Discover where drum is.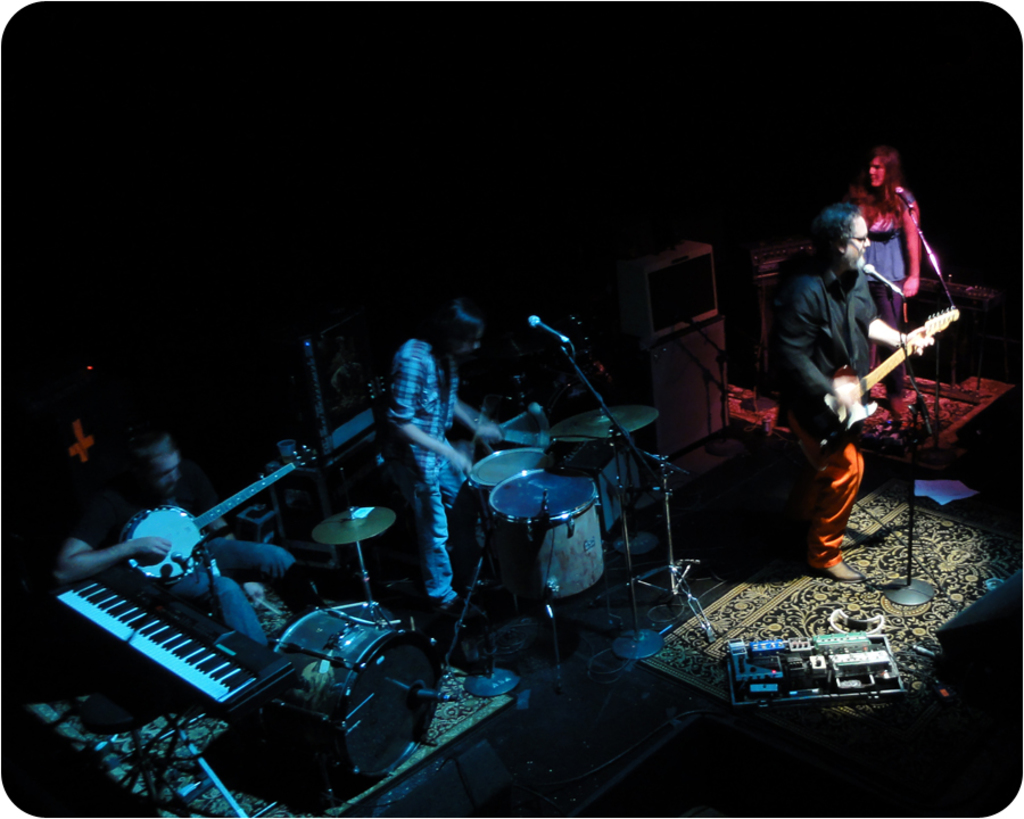
Discovered at [259, 606, 446, 792].
